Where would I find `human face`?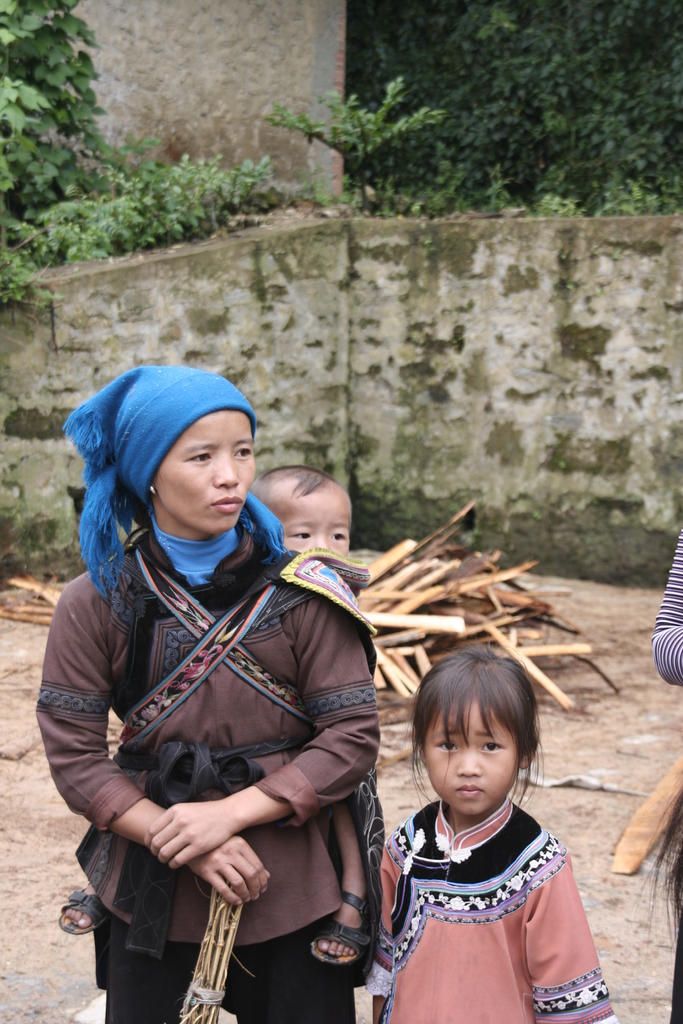
At 269:477:353:547.
